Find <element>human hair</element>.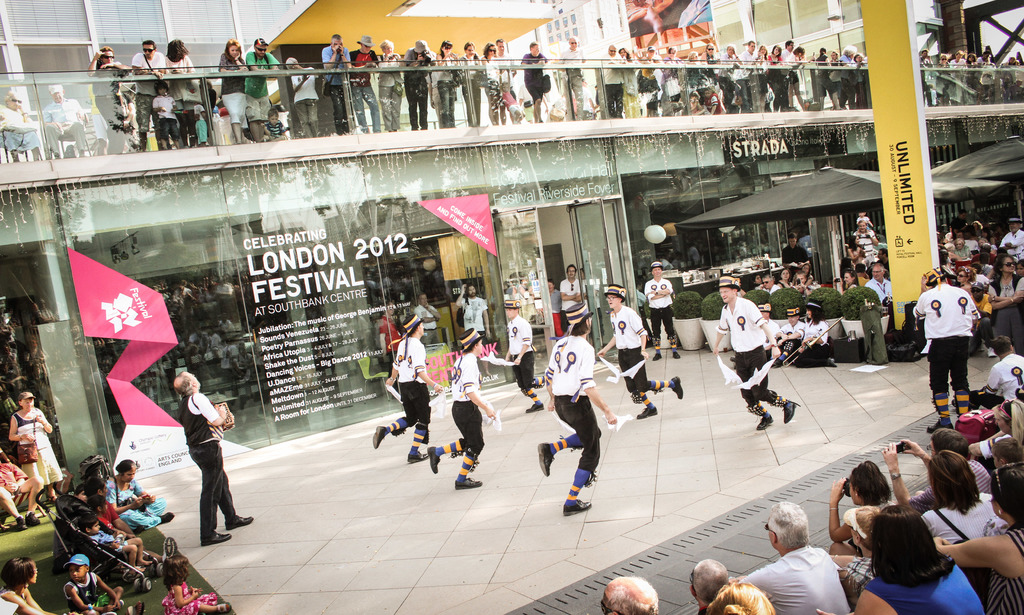
<region>1007, 395, 1023, 446</region>.
